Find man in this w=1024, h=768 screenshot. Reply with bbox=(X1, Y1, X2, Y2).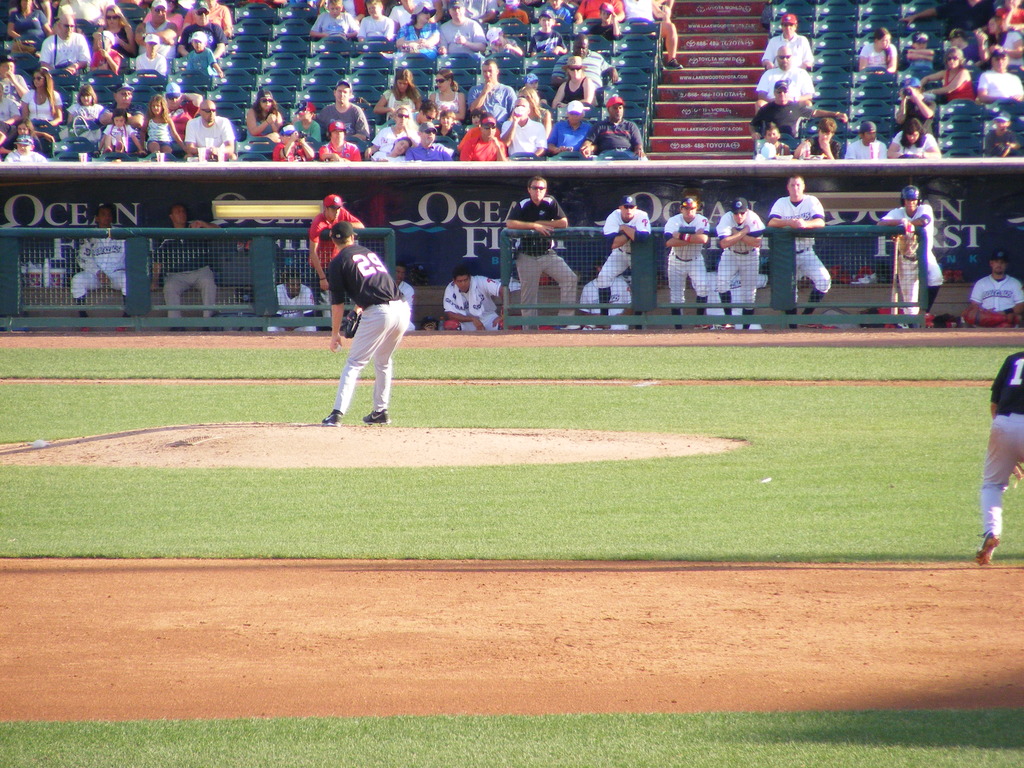
bbox=(440, 268, 511, 331).
